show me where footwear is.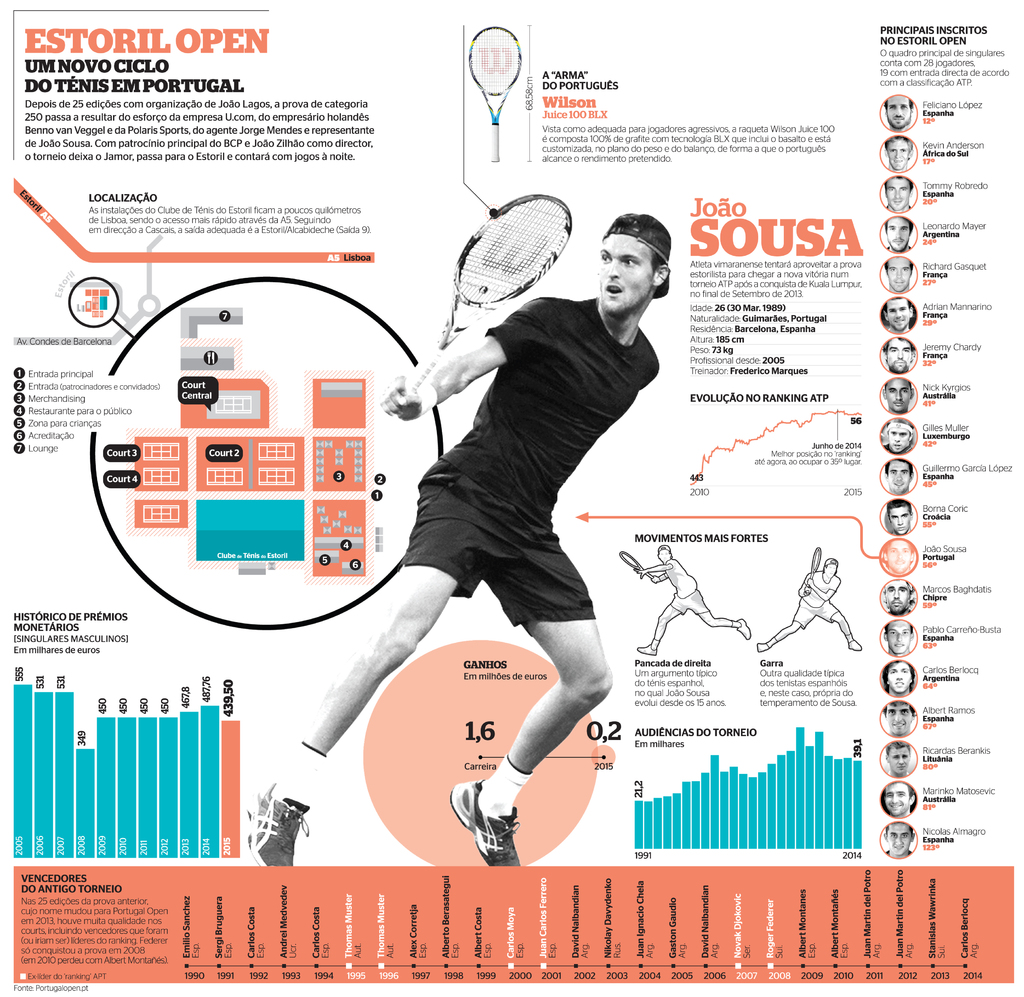
footwear is at (447,774,524,870).
